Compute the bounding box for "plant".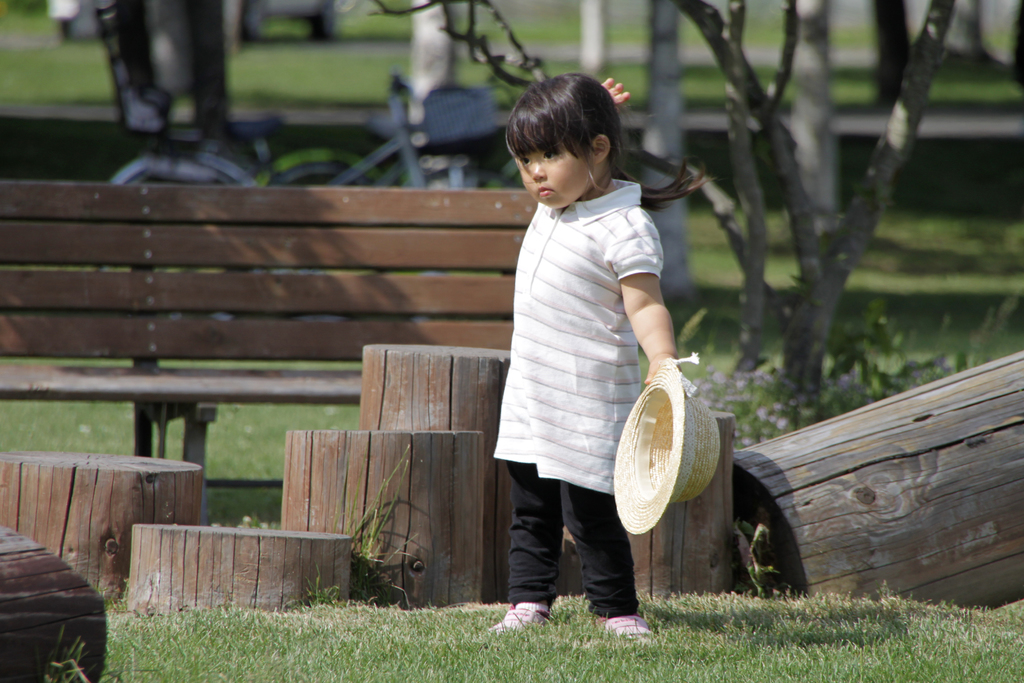
crop(349, 441, 420, 607).
